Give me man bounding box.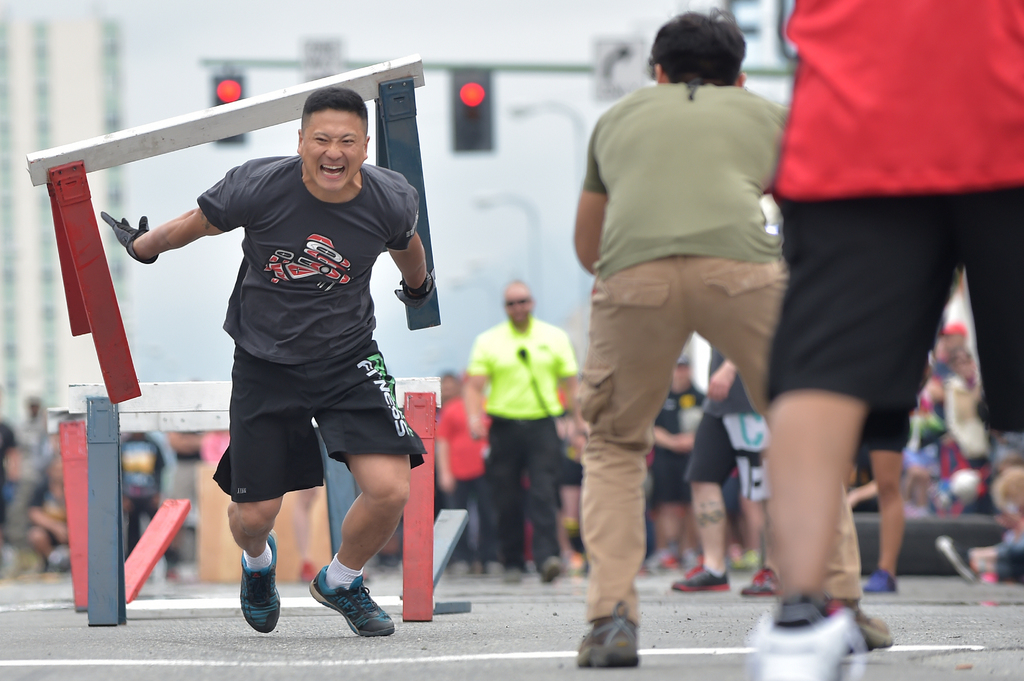
{"x1": 99, "y1": 87, "x2": 434, "y2": 640}.
